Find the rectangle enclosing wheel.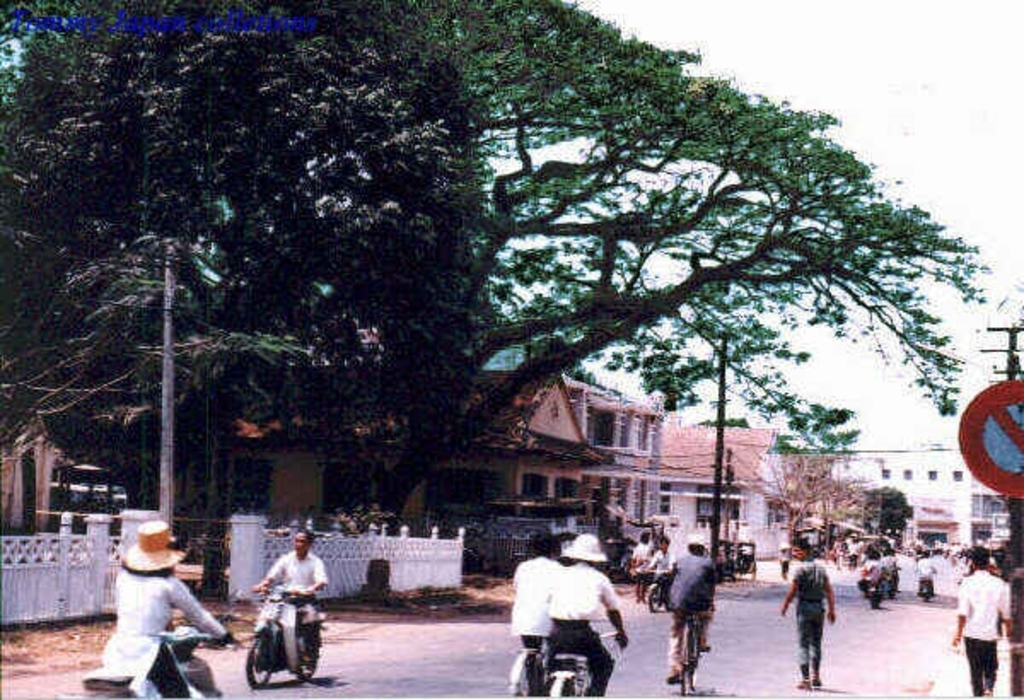
rect(678, 630, 686, 697).
